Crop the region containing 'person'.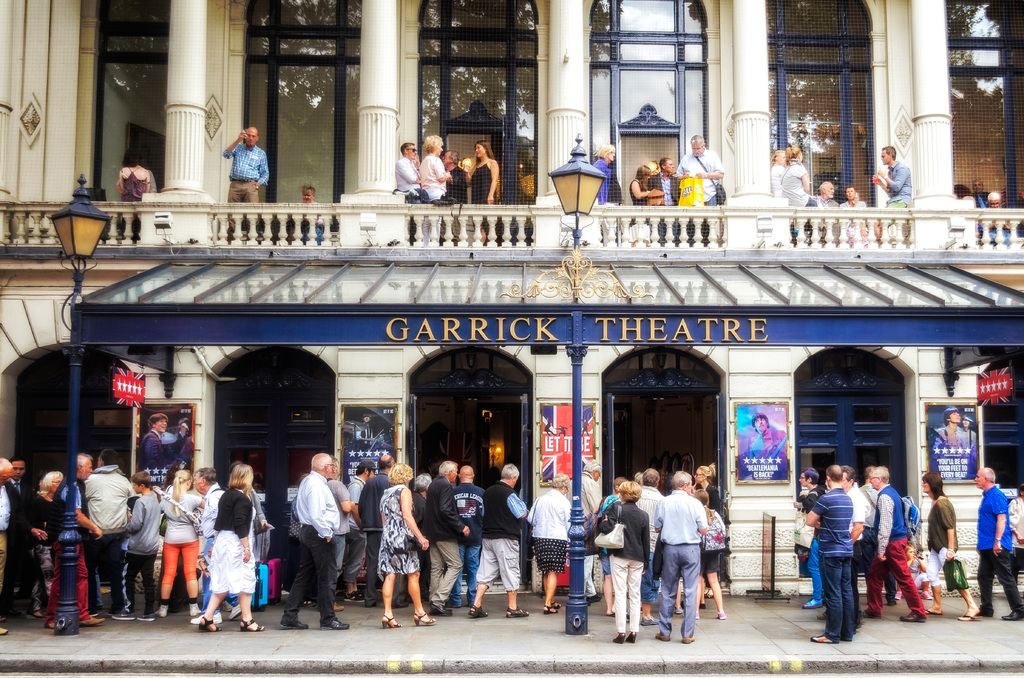
Crop region: BBox(589, 141, 616, 204).
